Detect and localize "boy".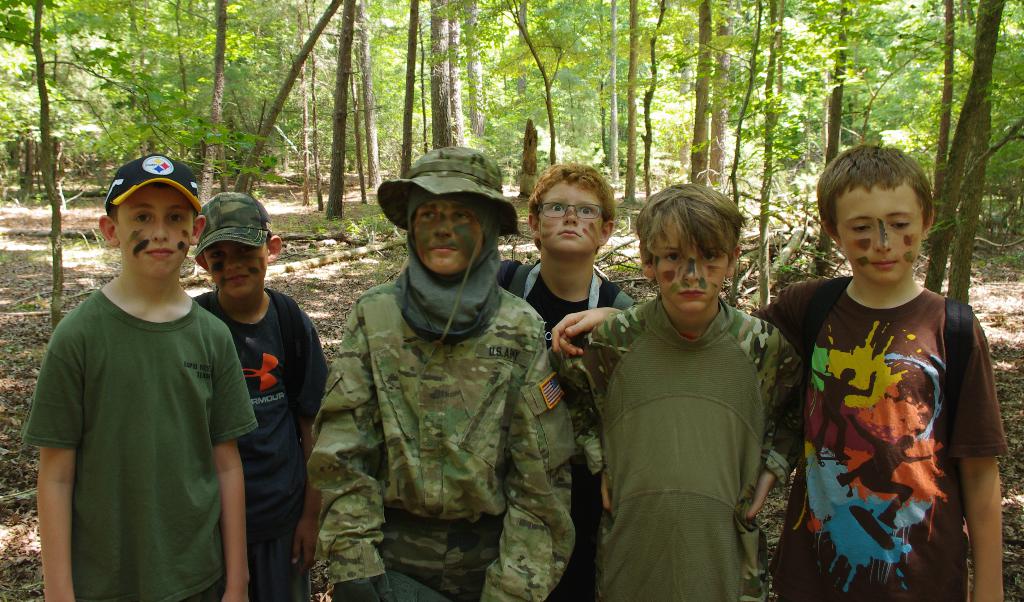
Localized at [x1=307, y1=147, x2=579, y2=601].
